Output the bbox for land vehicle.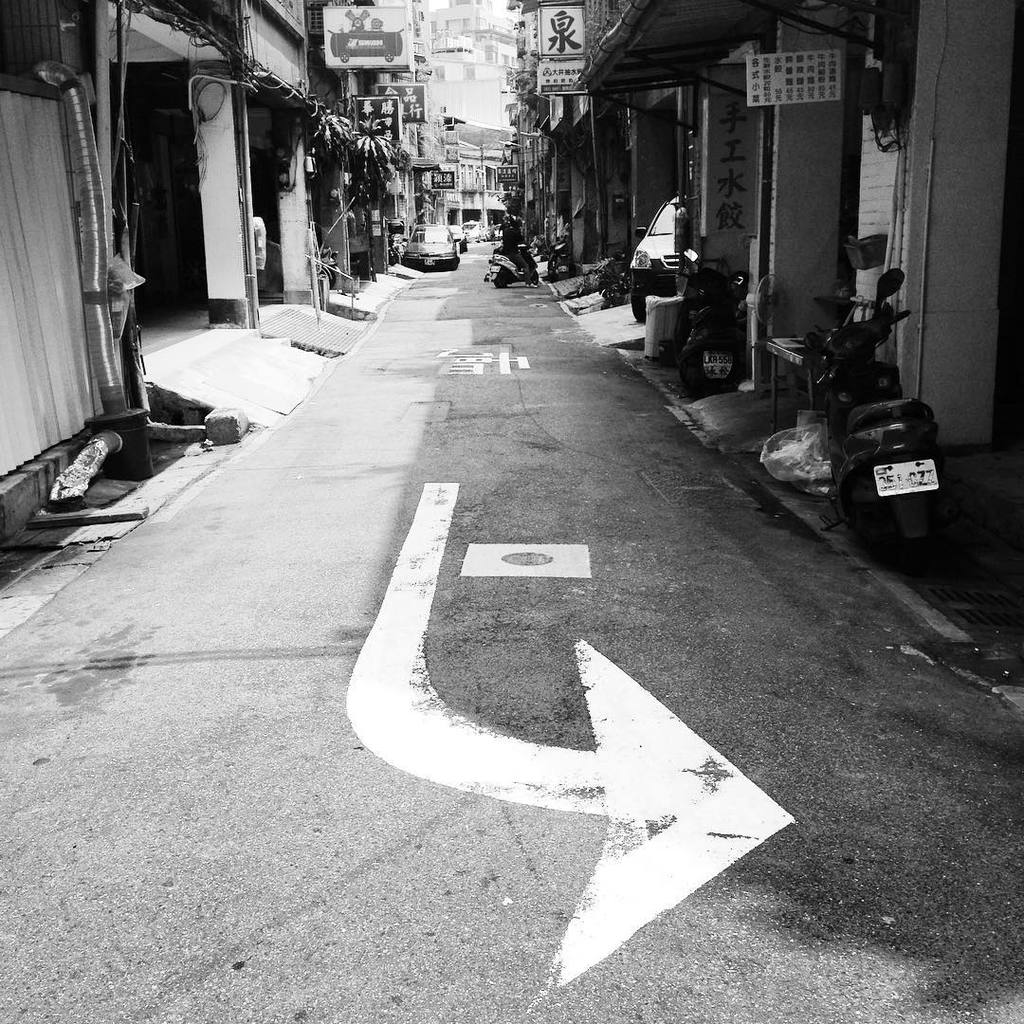
left=679, top=245, right=750, bottom=404.
